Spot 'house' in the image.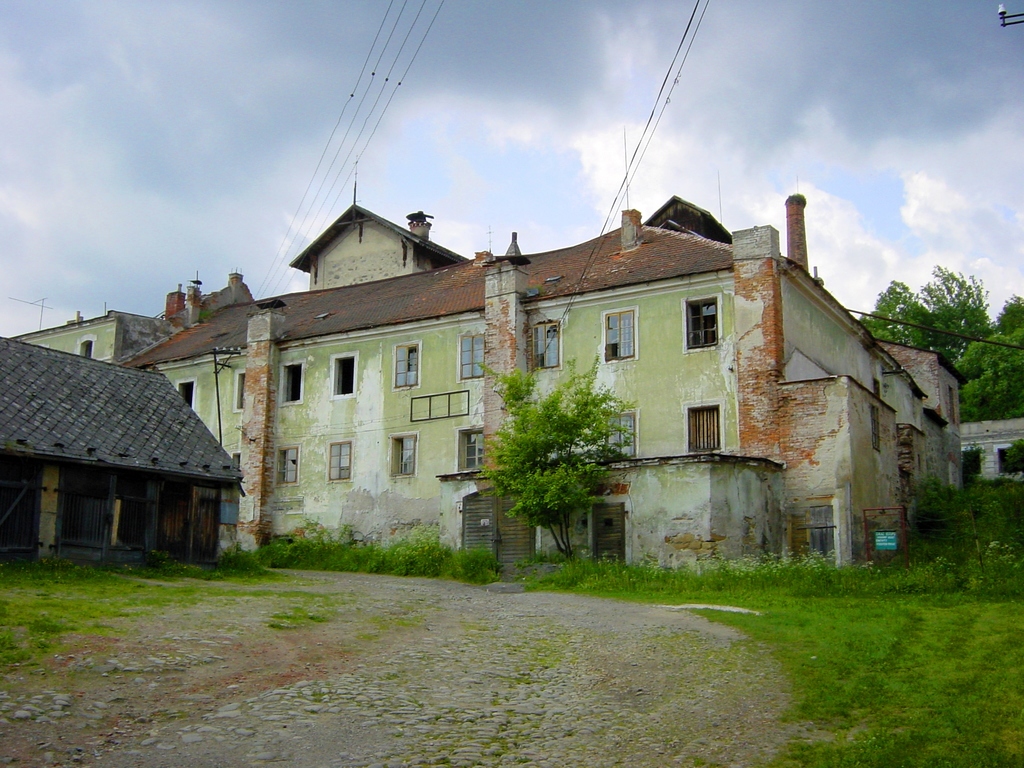
'house' found at rect(12, 200, 940, 582).
